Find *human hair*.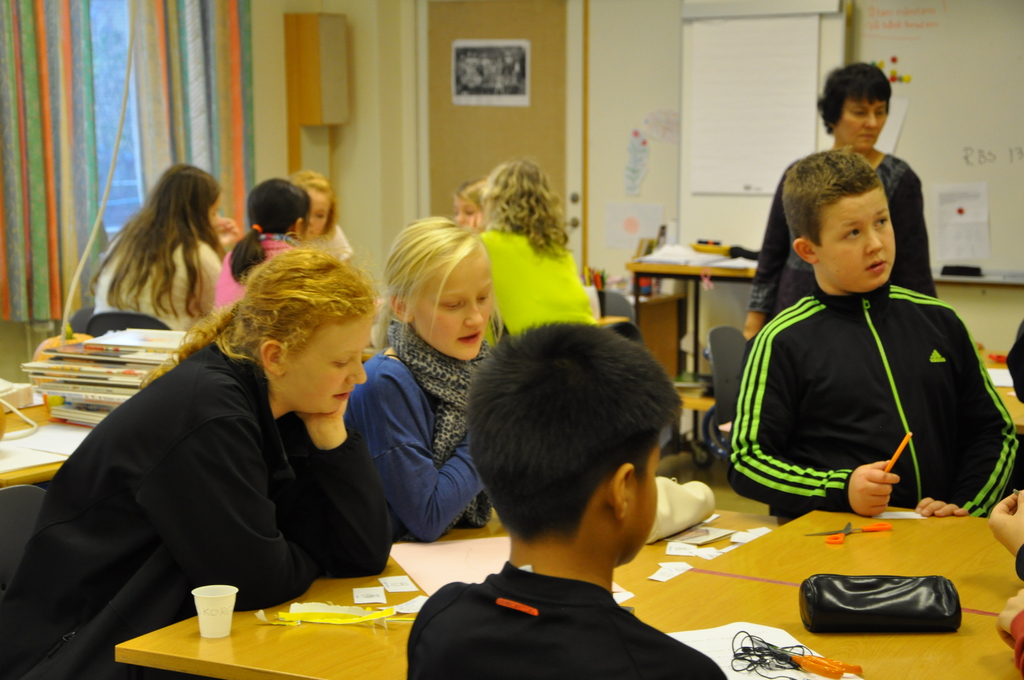
[456, 171, 484, 215].
